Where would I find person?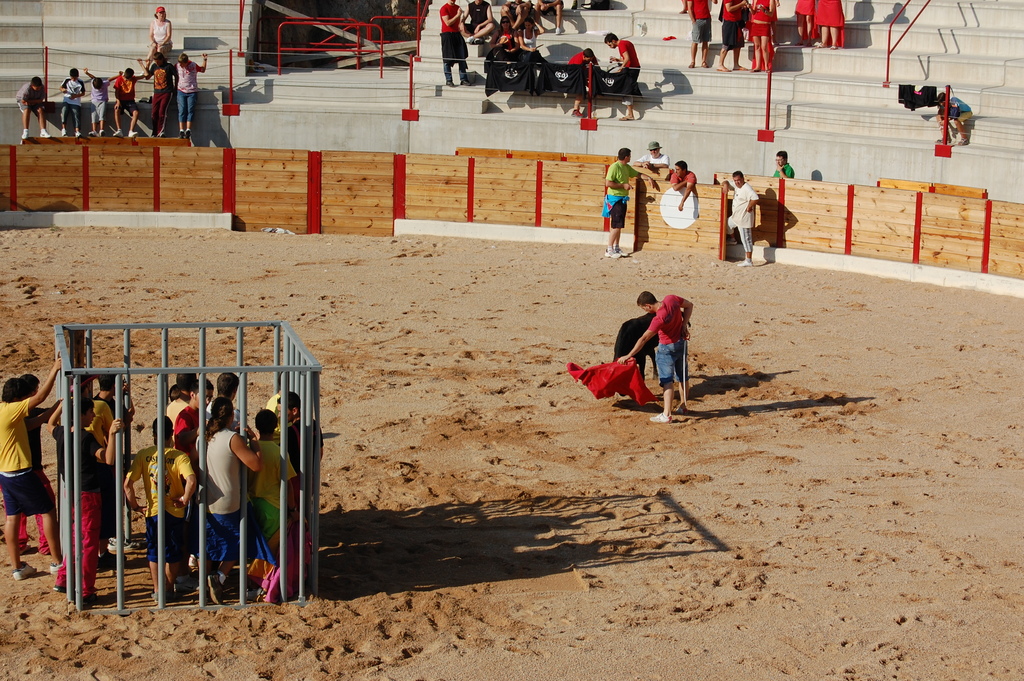
At bbox(931, 87, 977, 144).
